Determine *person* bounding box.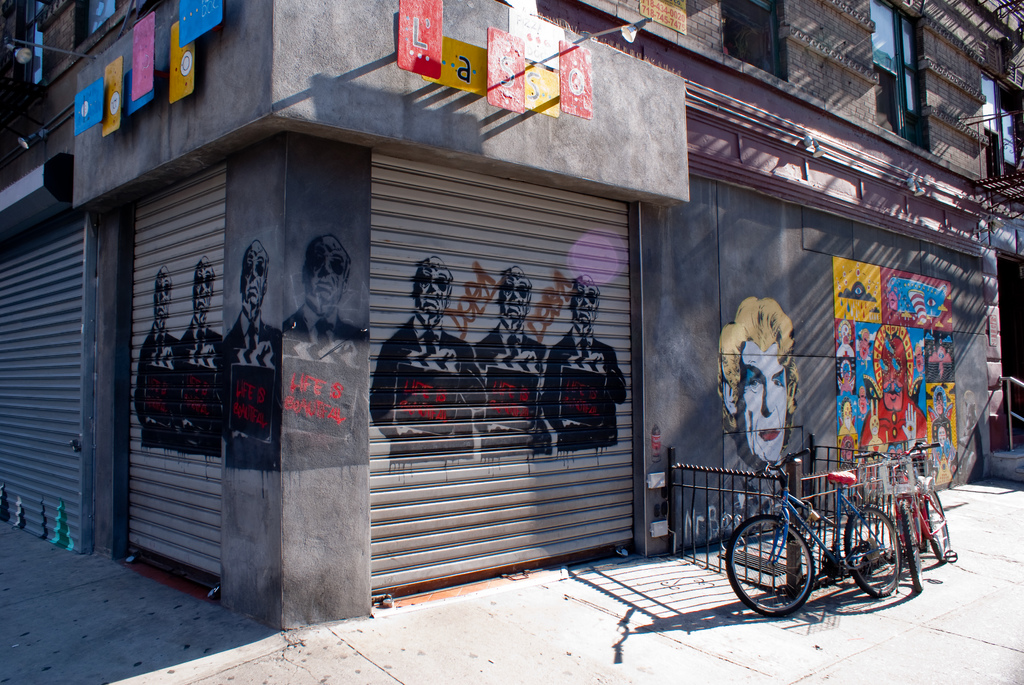
Determined: (175, 258, 223, 443).
